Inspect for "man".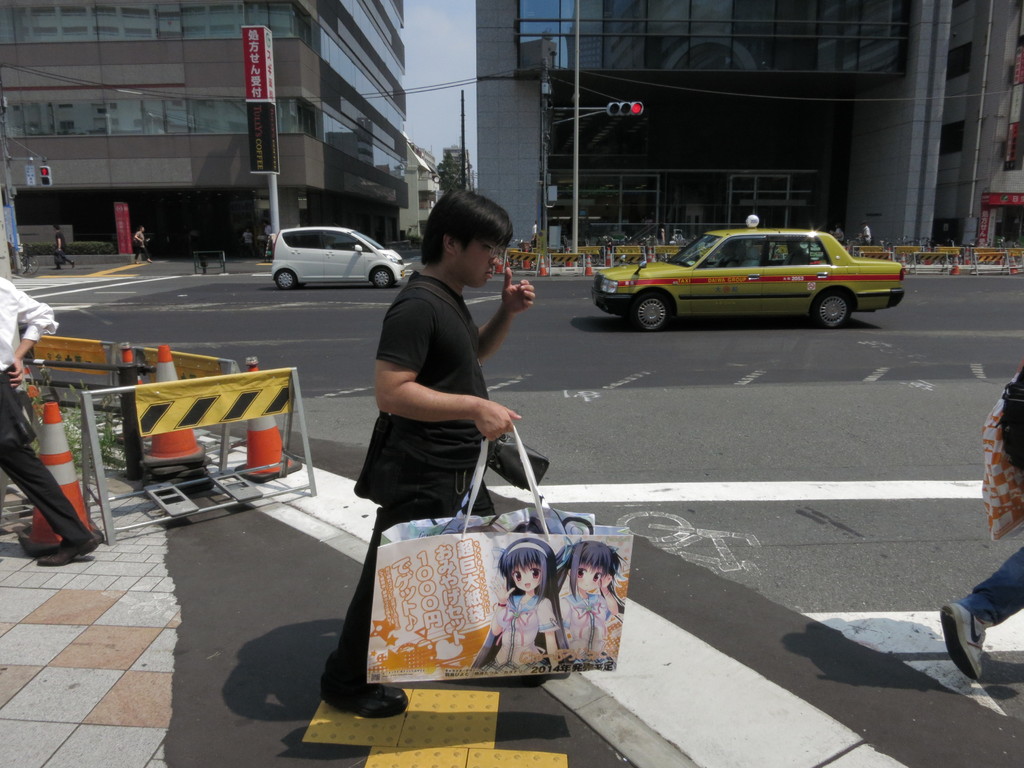
Inspection: (719, 241, 745, 271).
